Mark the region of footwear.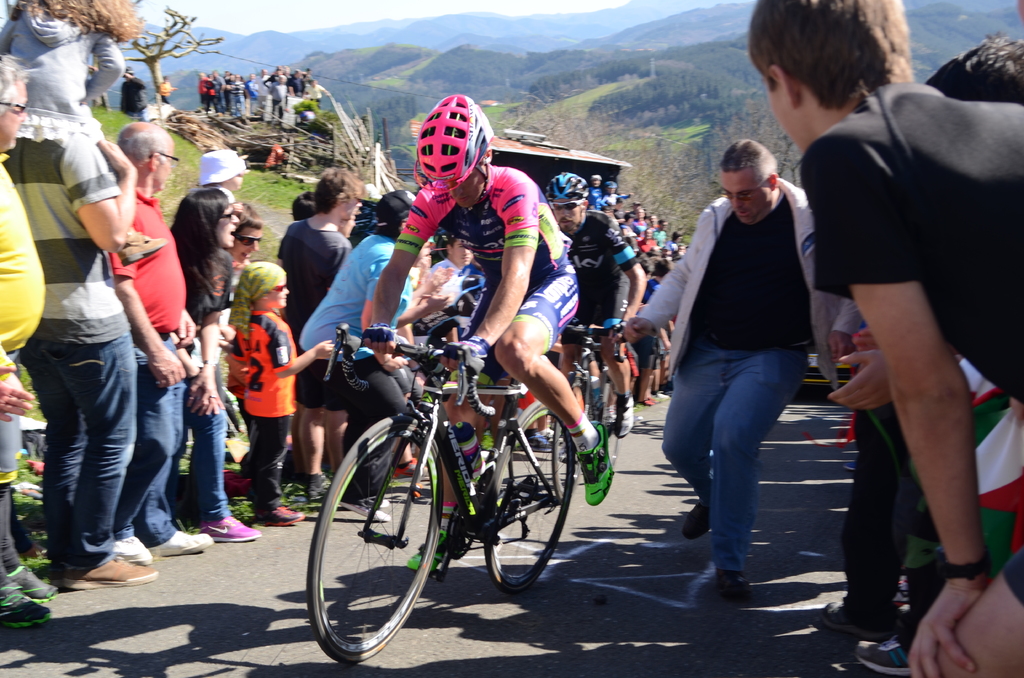
Region: {"x1": 612, "y1": 395, "x2": 636, "y2": 440}.
